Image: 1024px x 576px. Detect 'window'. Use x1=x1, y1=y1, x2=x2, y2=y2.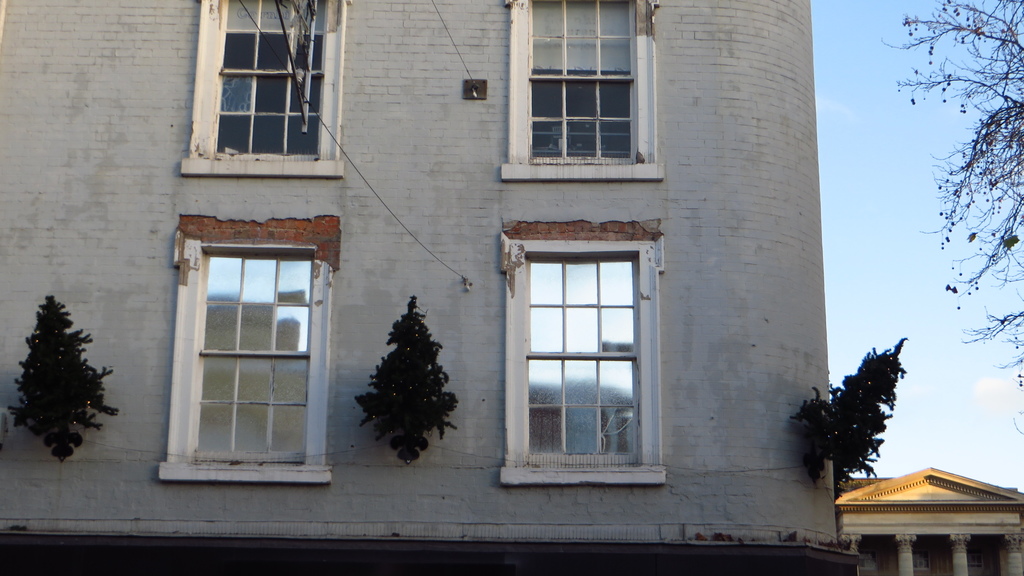
x1=178, y1=0, x2=354, y2=177.
